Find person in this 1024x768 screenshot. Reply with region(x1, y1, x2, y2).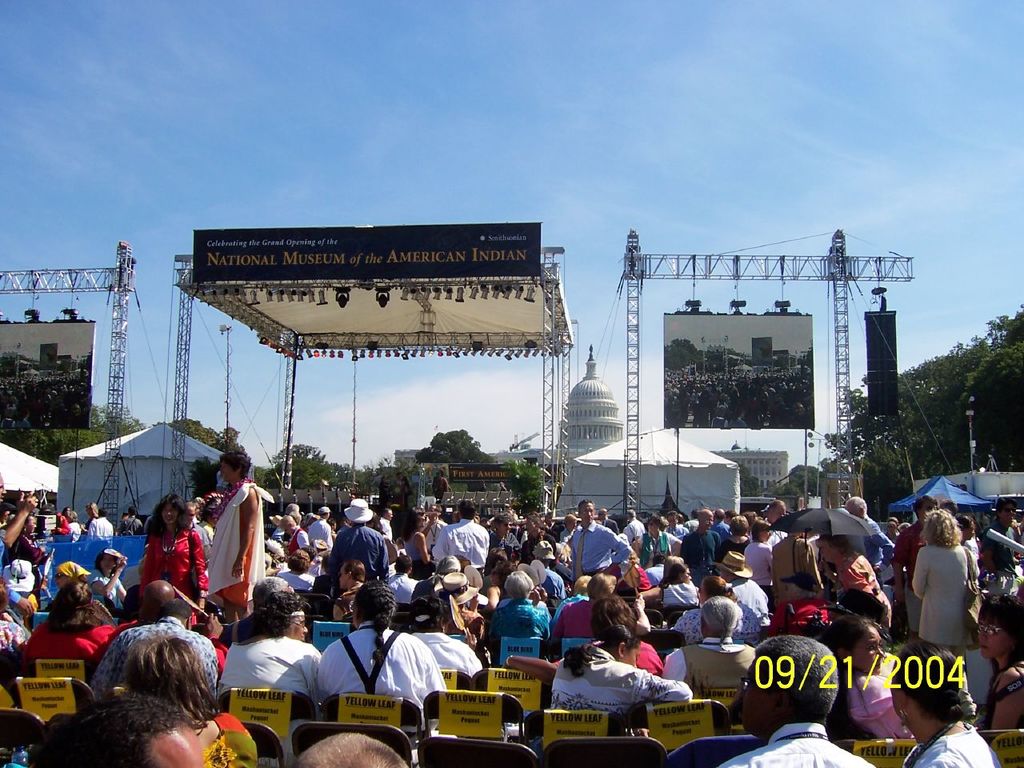
region(517, 508, 559, 564).
